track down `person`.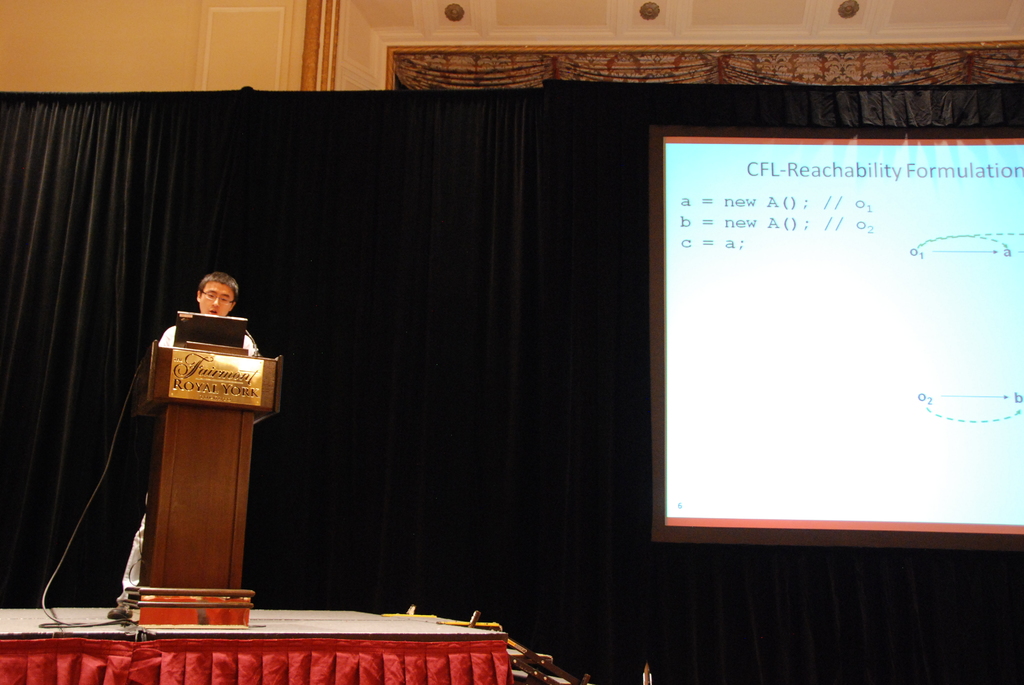
Tracked to [108,274,260,621].
